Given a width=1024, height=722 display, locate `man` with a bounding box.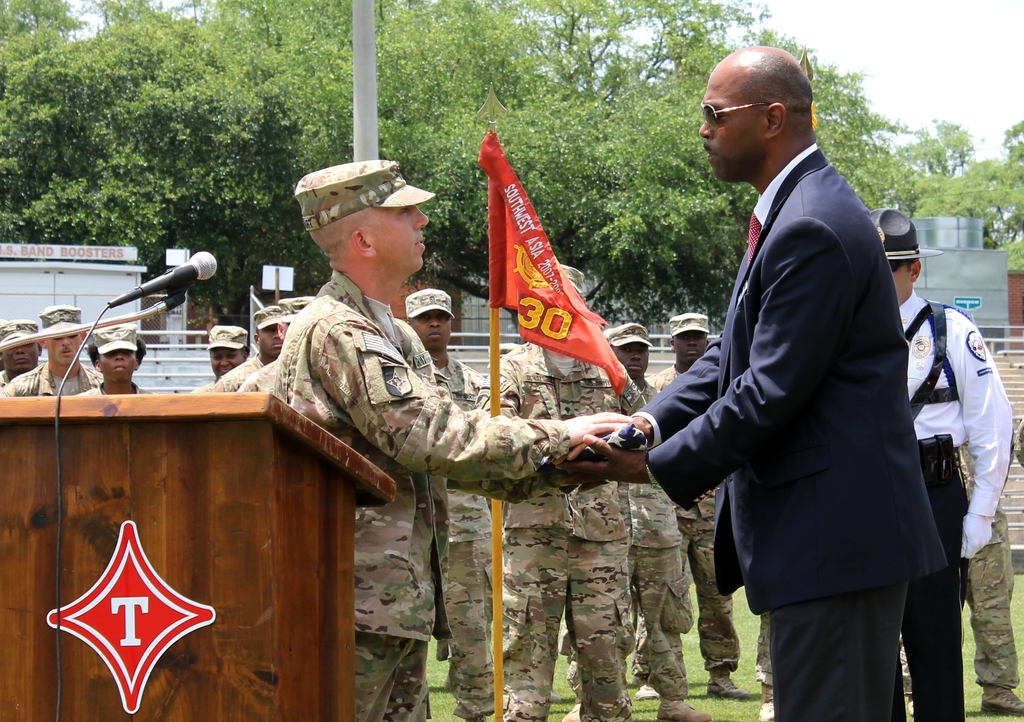
Located: 280:159:641:721.
